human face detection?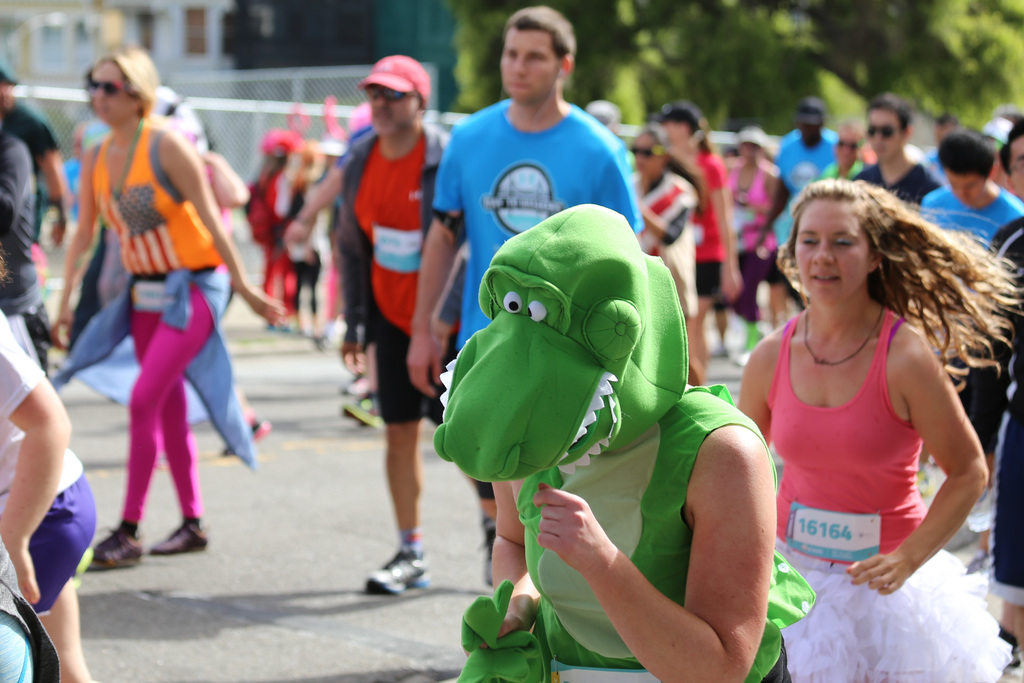
[627,134,660,177]
